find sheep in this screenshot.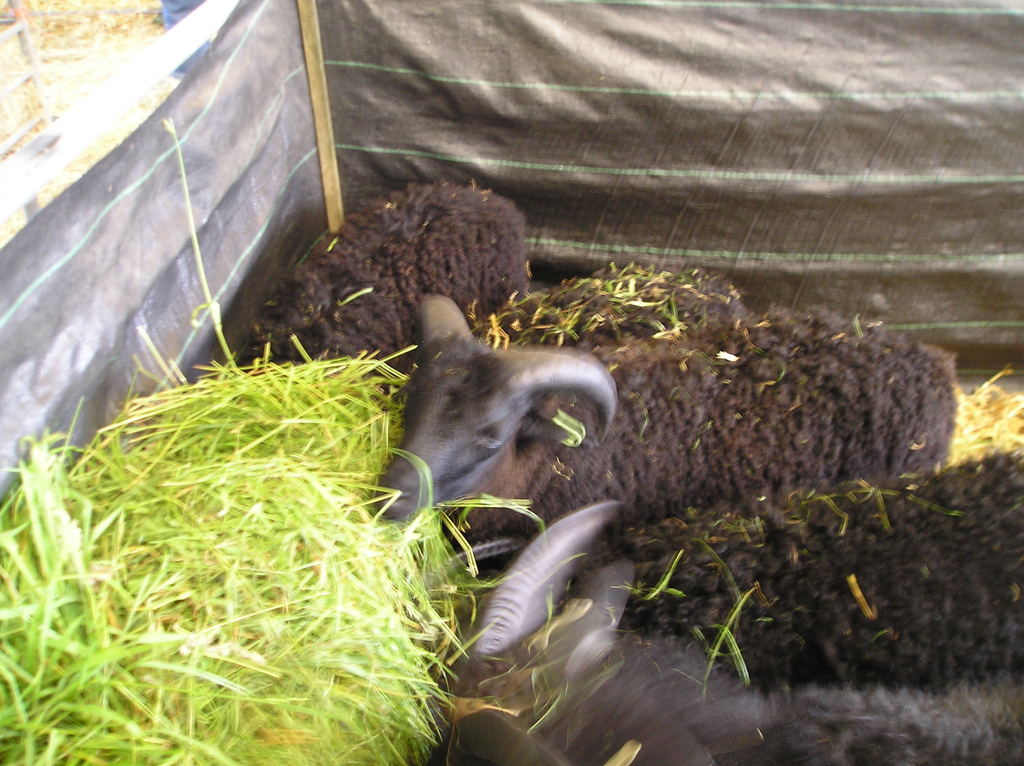
The bounding box for sheep is l=404, t=264, r=743, b=372.
